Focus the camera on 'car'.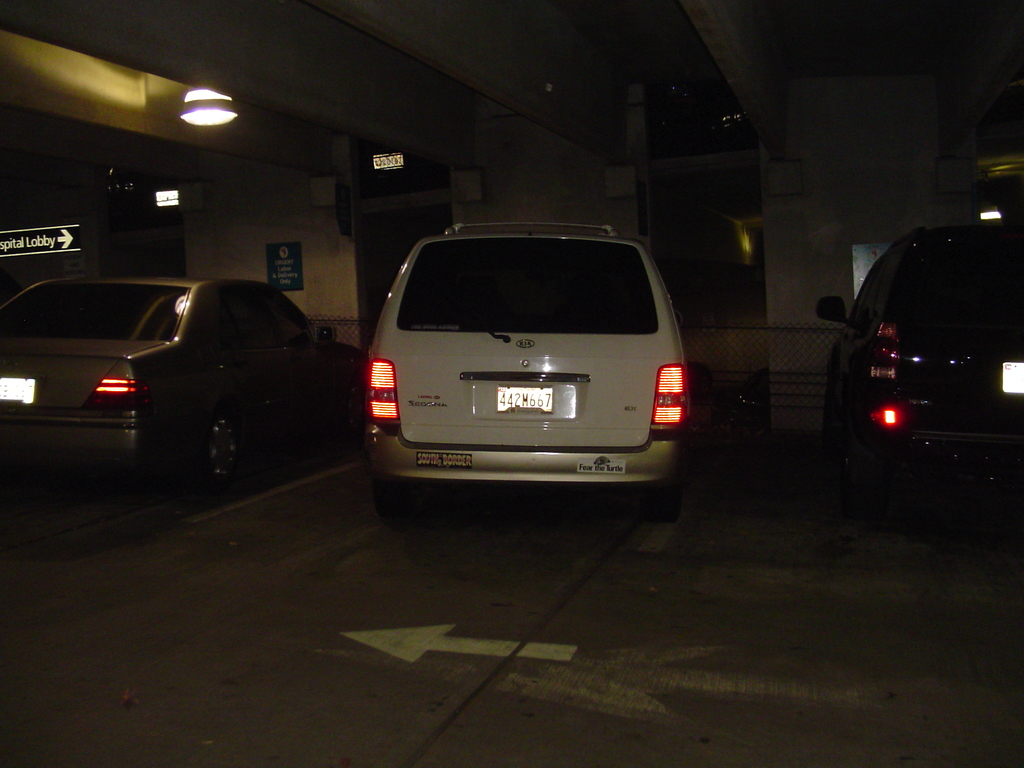
Focus region: (x1=0, y1=269, x2=361, y2=491).
